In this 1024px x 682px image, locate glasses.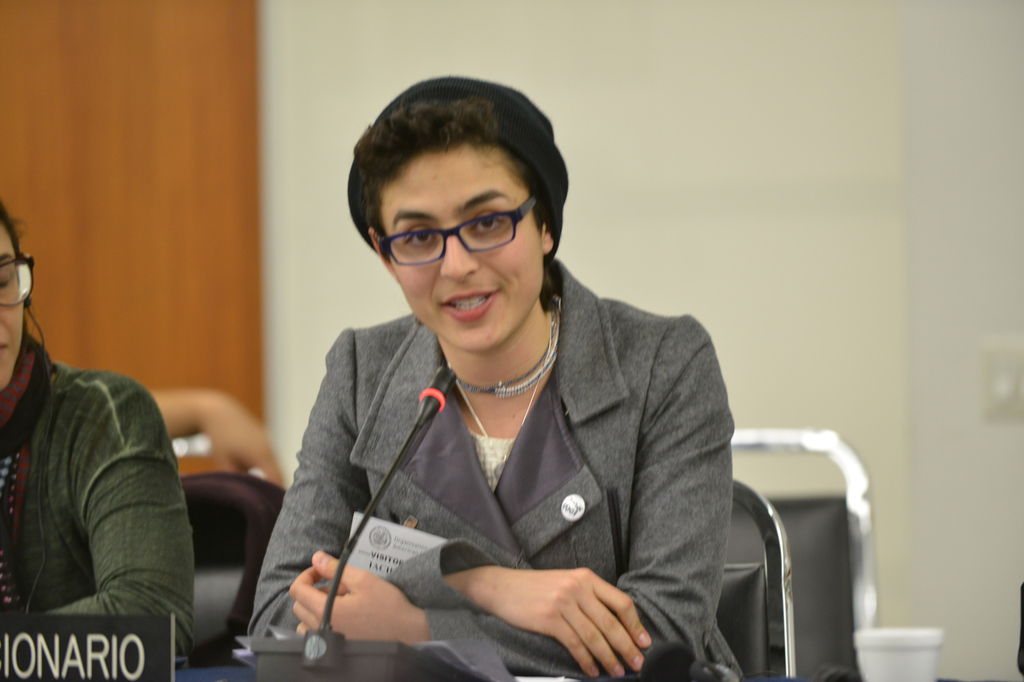
Bounding box: {"x1": 362, "y1": 196, "x2": 555, "y2": 259}.
